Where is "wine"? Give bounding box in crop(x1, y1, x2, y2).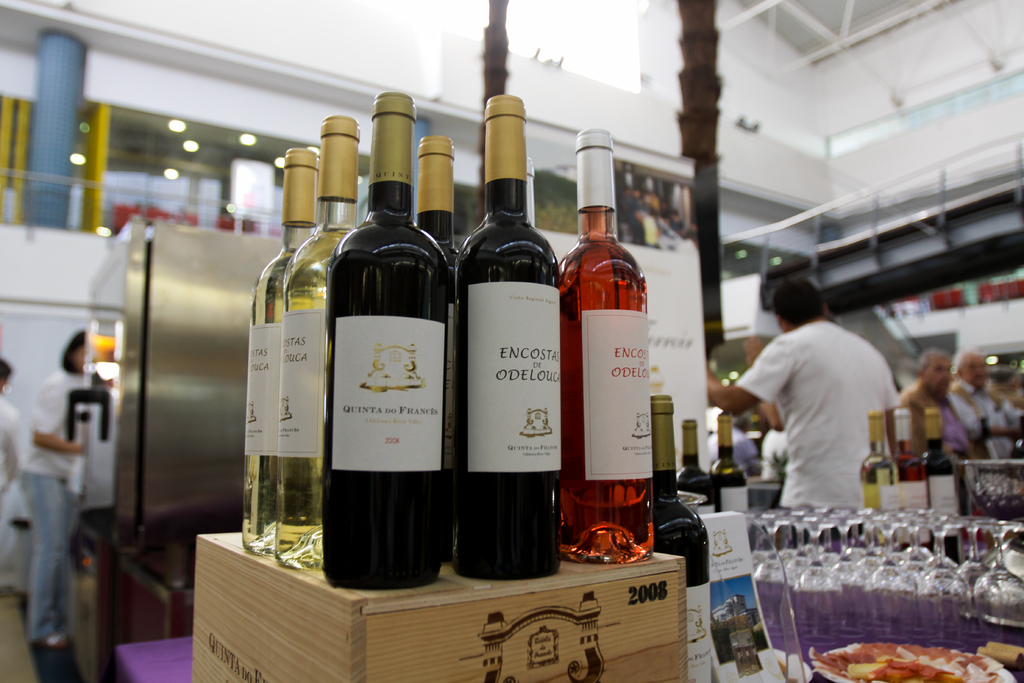
crop(893, 398, 934, 541).
